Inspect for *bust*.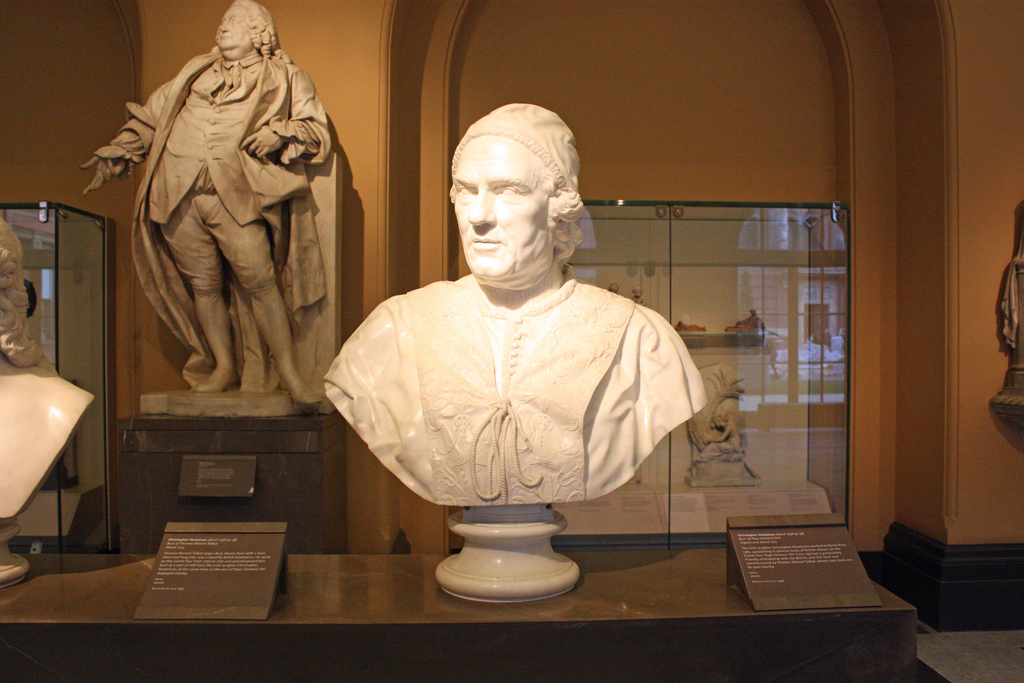
Inspection: (317,103,707,501).
